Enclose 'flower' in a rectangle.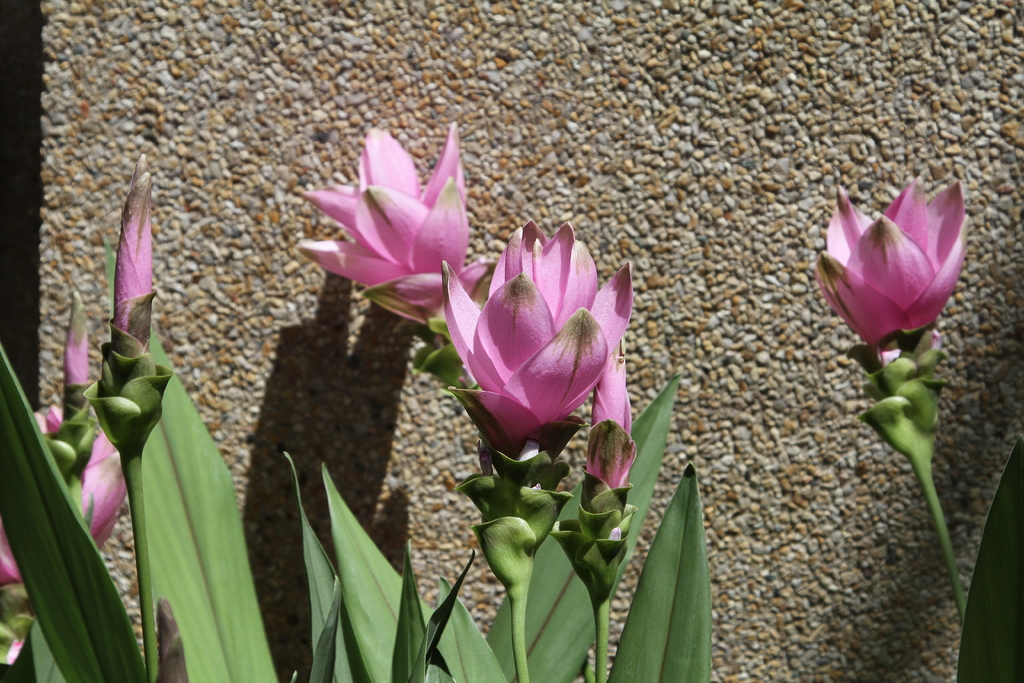
437:223:632:441.
